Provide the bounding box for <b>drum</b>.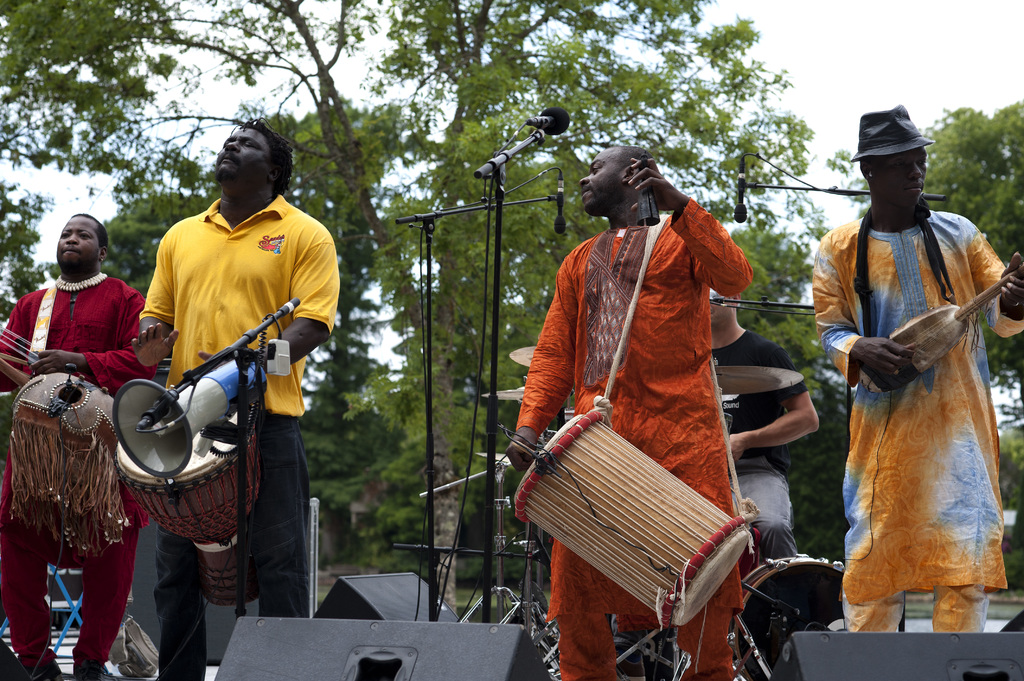
563:410:573:426.
